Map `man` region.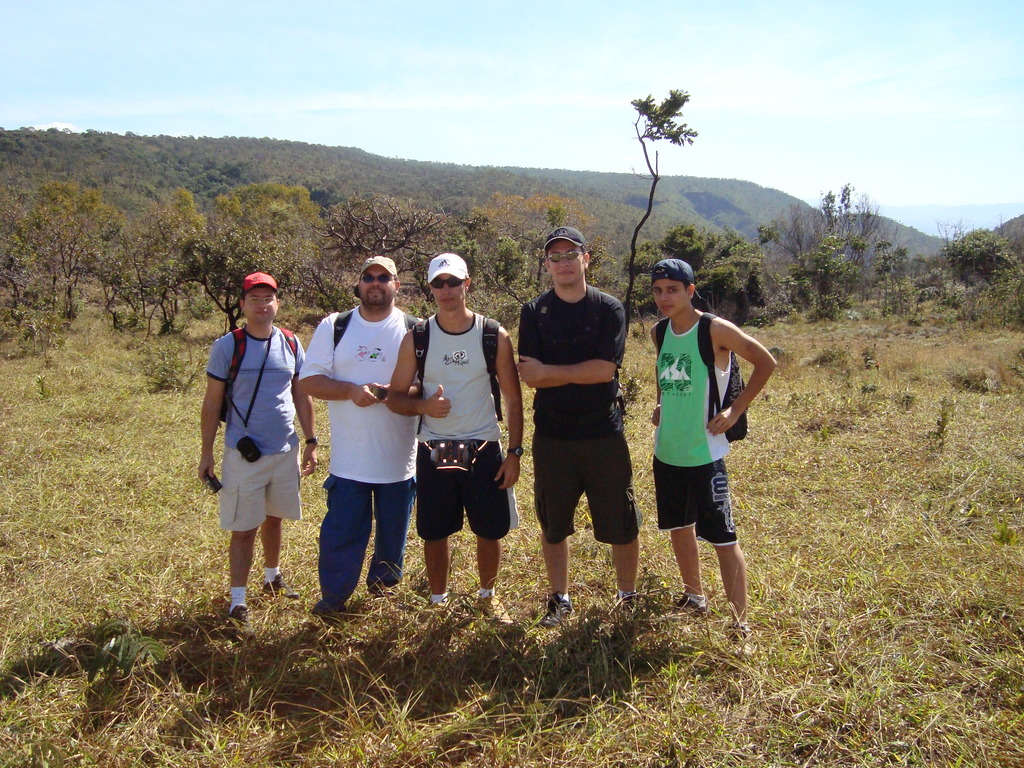
Mapped to box=[645, 258, 781, 661].
